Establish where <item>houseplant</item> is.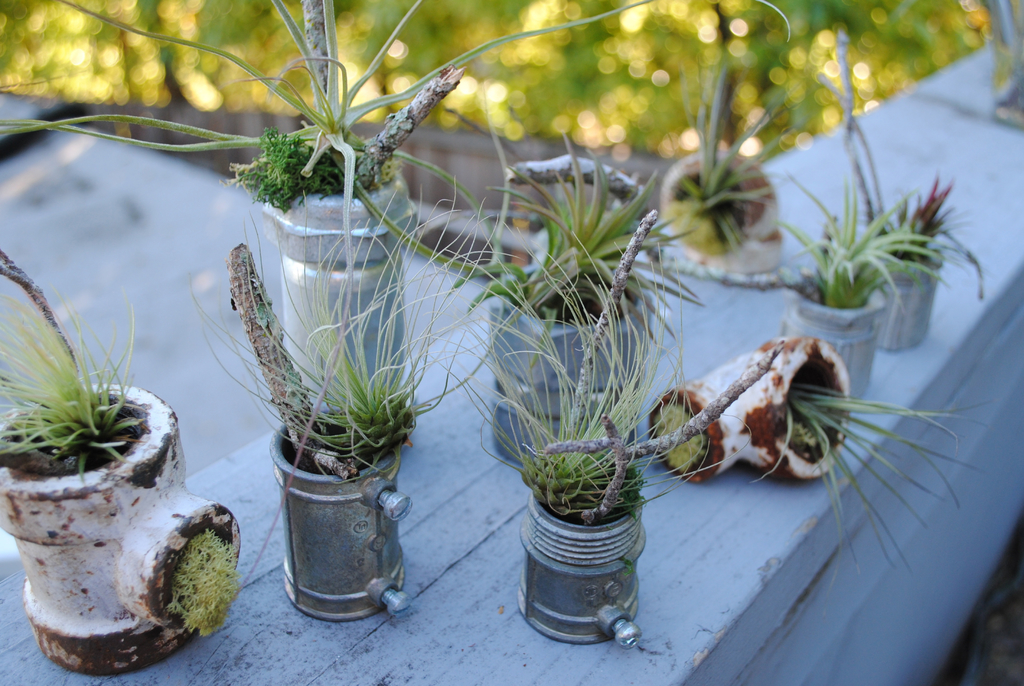
Established at detection(0, 0, 794, 411).
